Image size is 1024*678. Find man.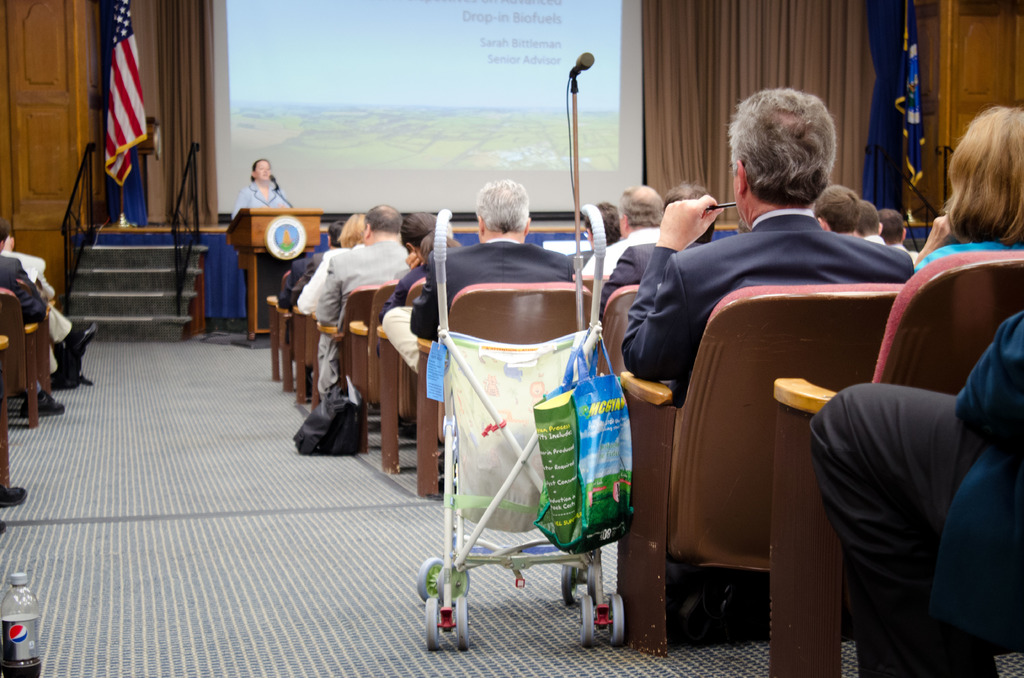
bbox=(846, 209, 901, 253).
